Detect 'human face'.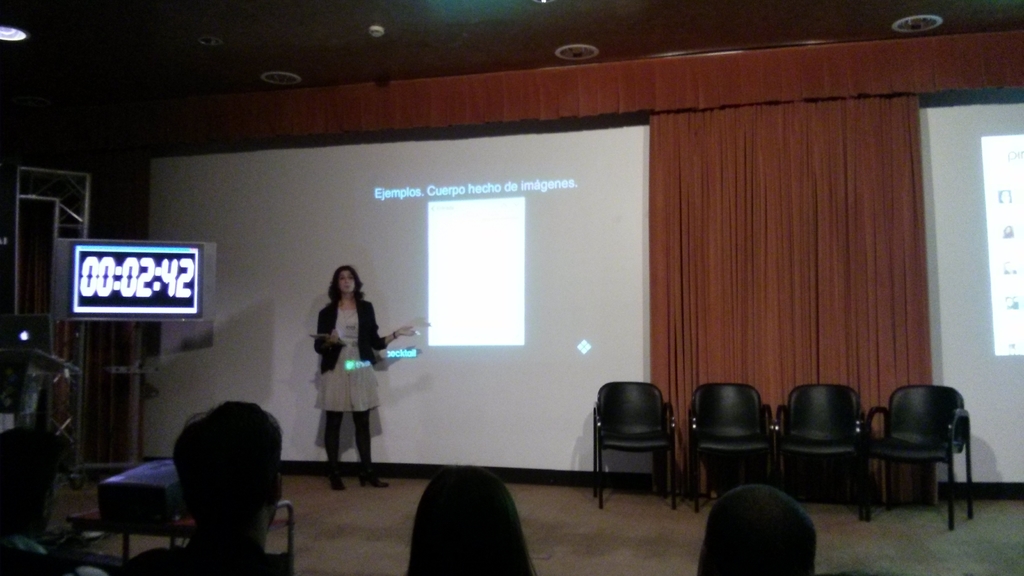
Detected at bbox=(337, 271, 356, 287).
